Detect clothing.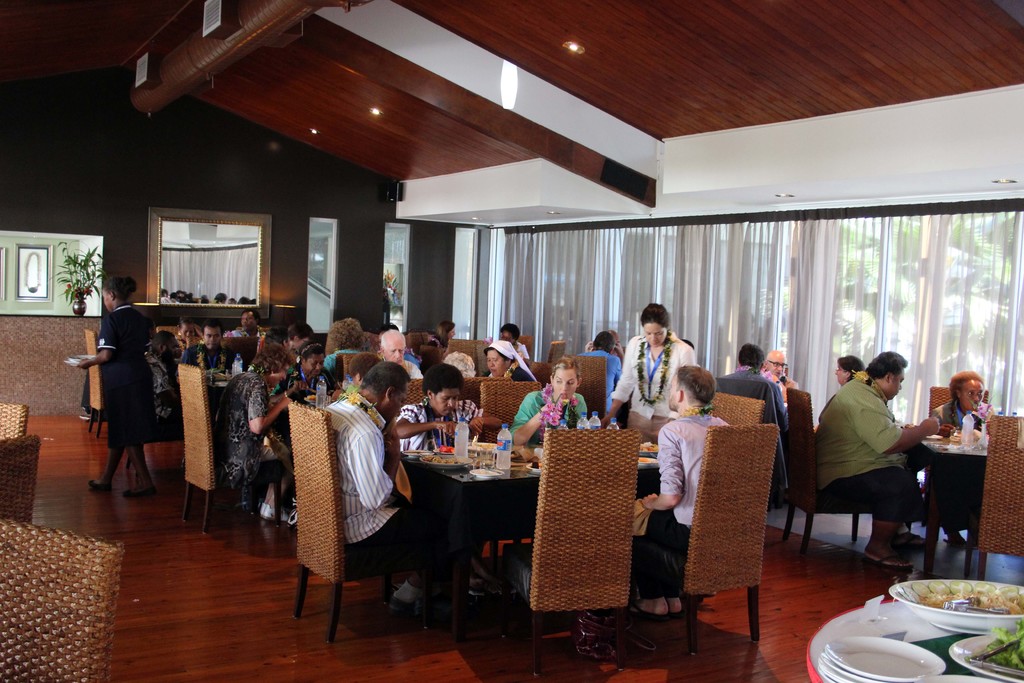
Detected at (left=177, top=338, right=225, bottom=366).
